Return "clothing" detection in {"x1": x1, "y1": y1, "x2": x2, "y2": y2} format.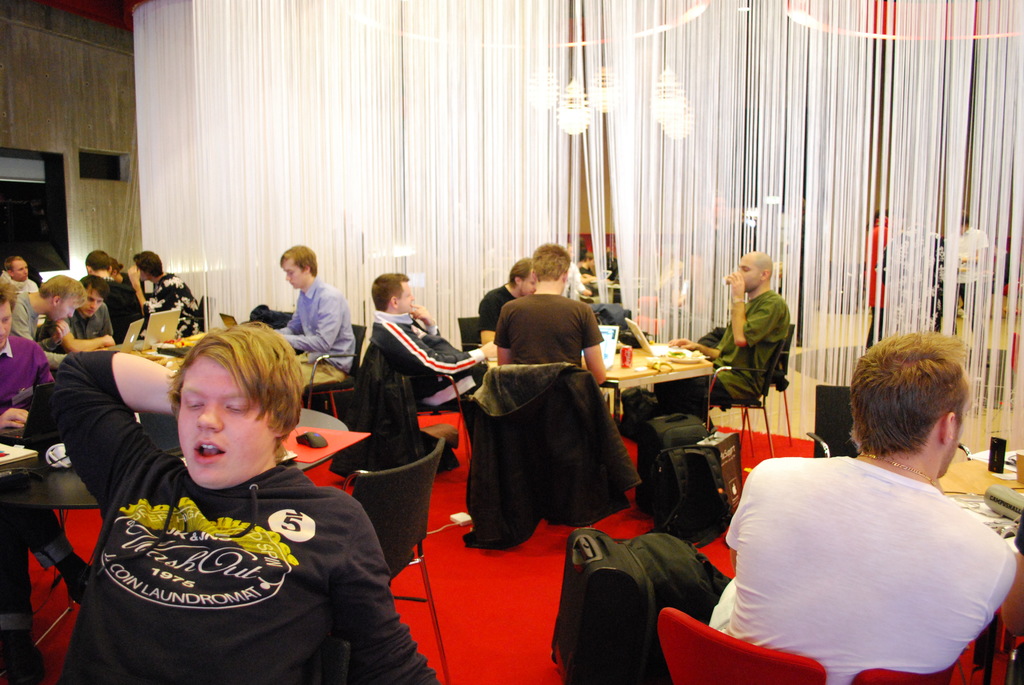
{"x1": 1, "y1": 274, "x2": 29, "y2": 283}.
